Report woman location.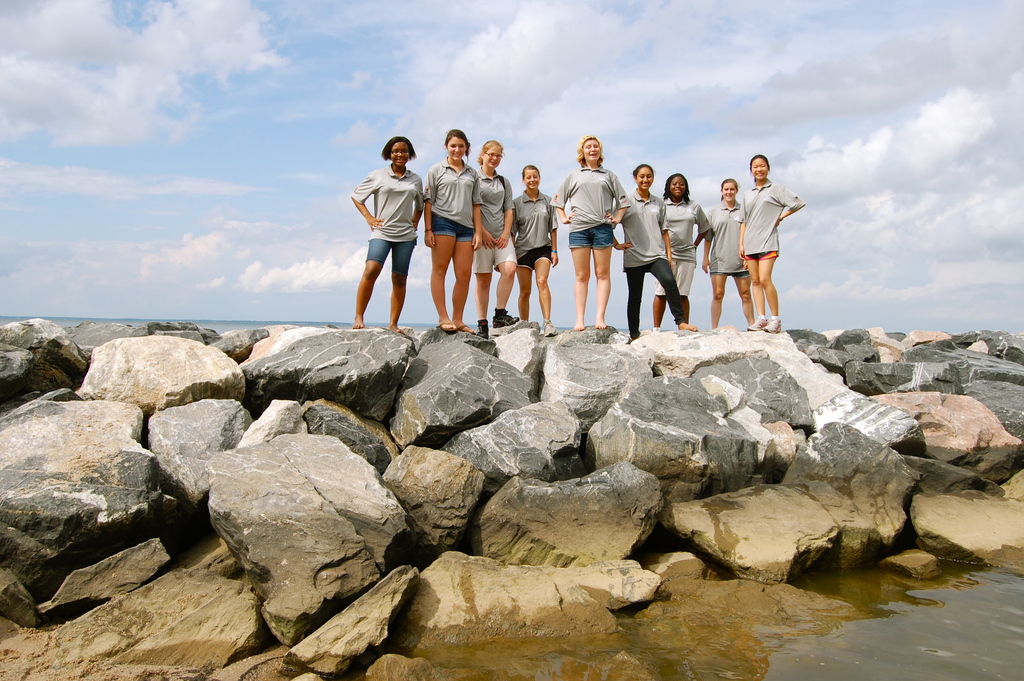
Report: [left=424, top=127, right=484, bottom=334].
